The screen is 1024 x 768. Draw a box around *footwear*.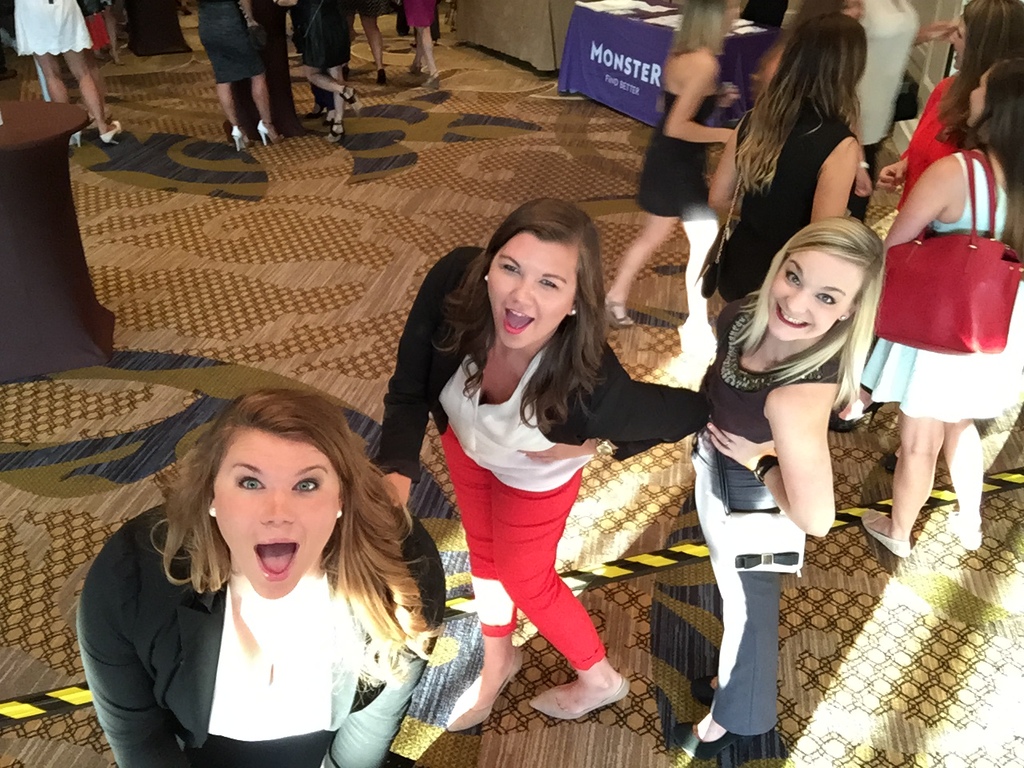
left=940, top=510, right=980, bottom=550.
